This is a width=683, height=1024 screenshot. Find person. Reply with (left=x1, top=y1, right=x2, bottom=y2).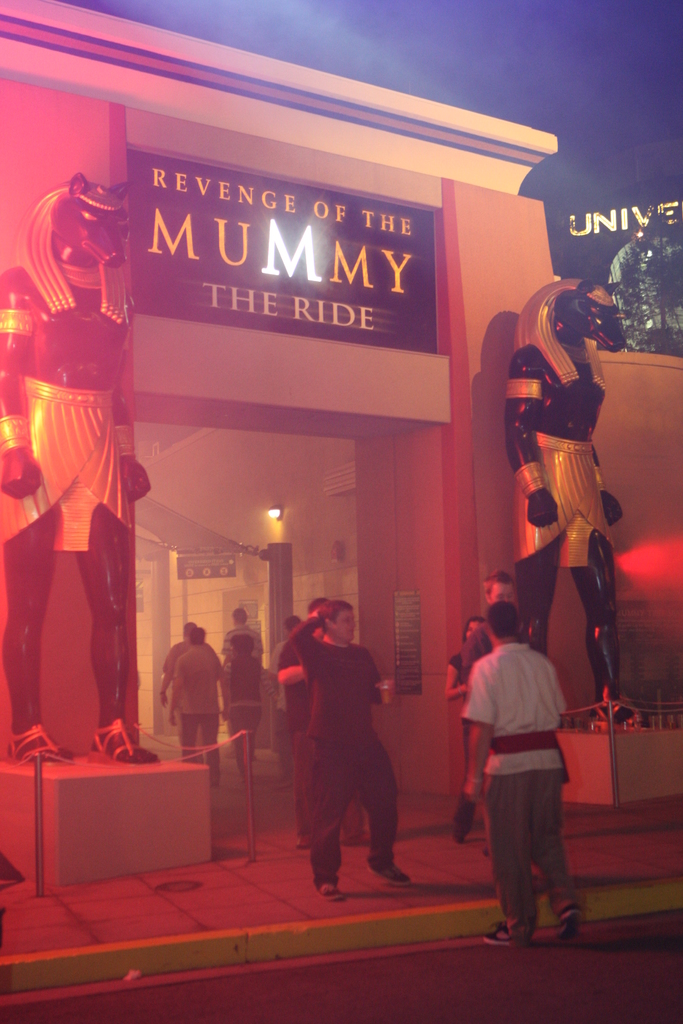
(left=272, top=595, right=409, bottom=903).
